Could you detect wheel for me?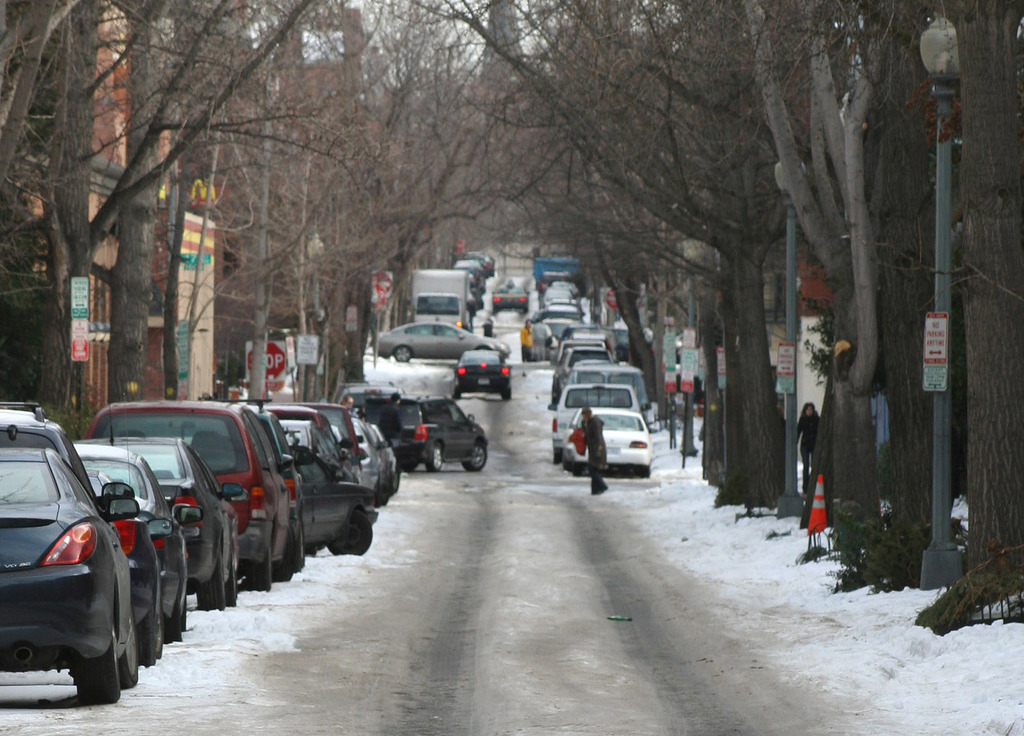
Detection result: [392, 468, 401, 491].
